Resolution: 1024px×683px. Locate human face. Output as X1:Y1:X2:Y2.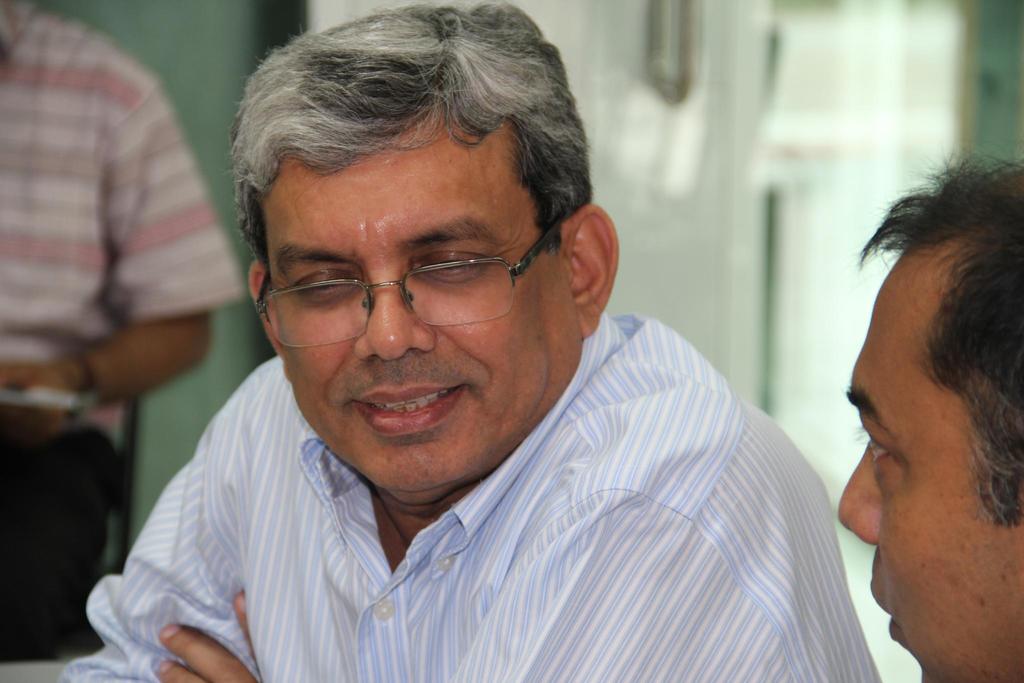
837:247:1023:682.
